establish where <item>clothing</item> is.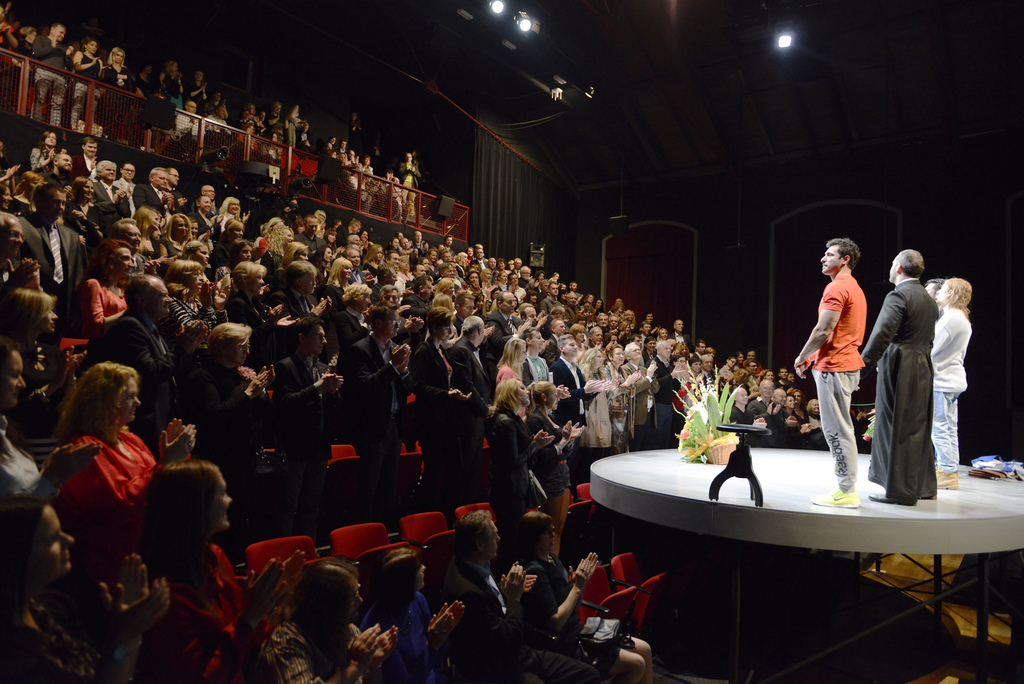
Established at (left=817, top=261, right=875, bottom=480).
